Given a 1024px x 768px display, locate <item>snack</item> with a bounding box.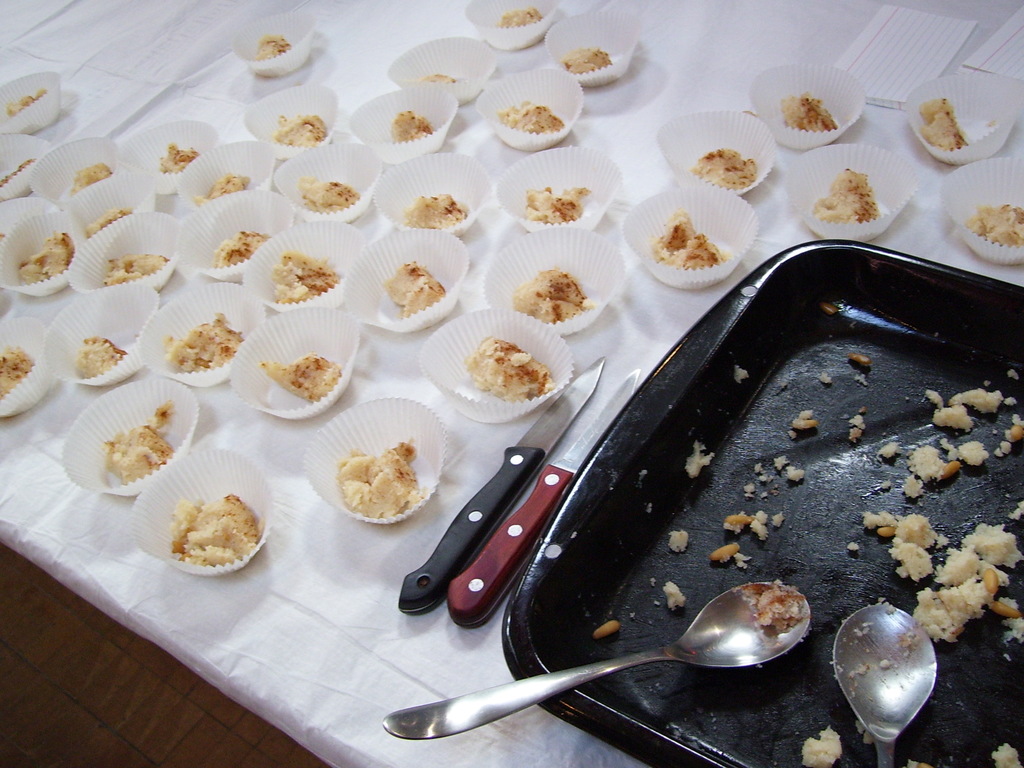
Located: bbox=[0, 157, 34, 193].
